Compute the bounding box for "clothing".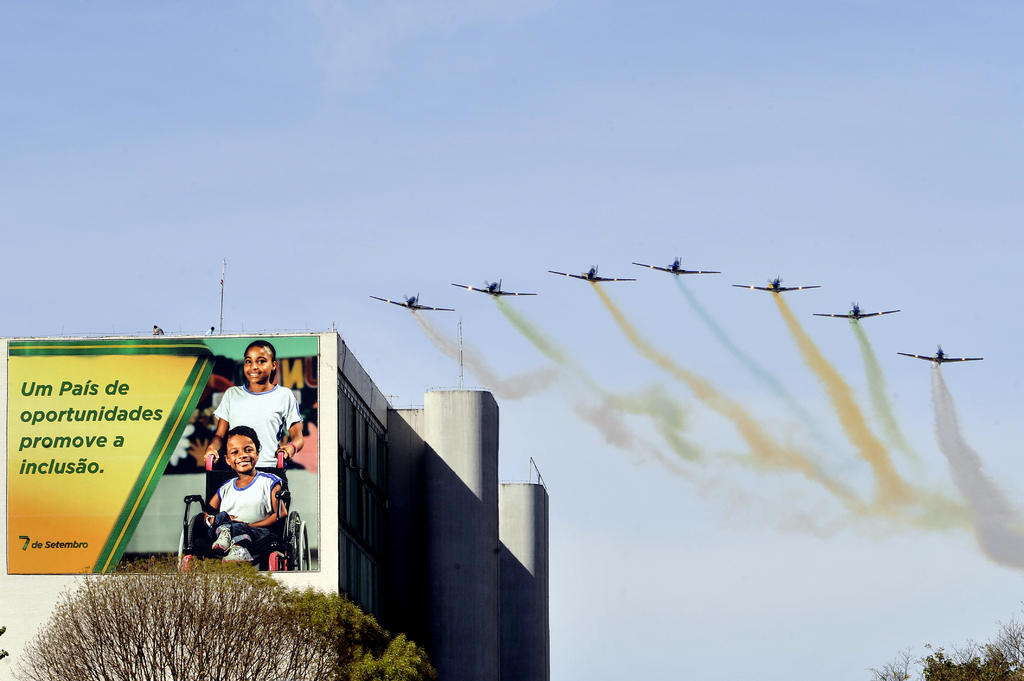
205, 374, 282, 478.
